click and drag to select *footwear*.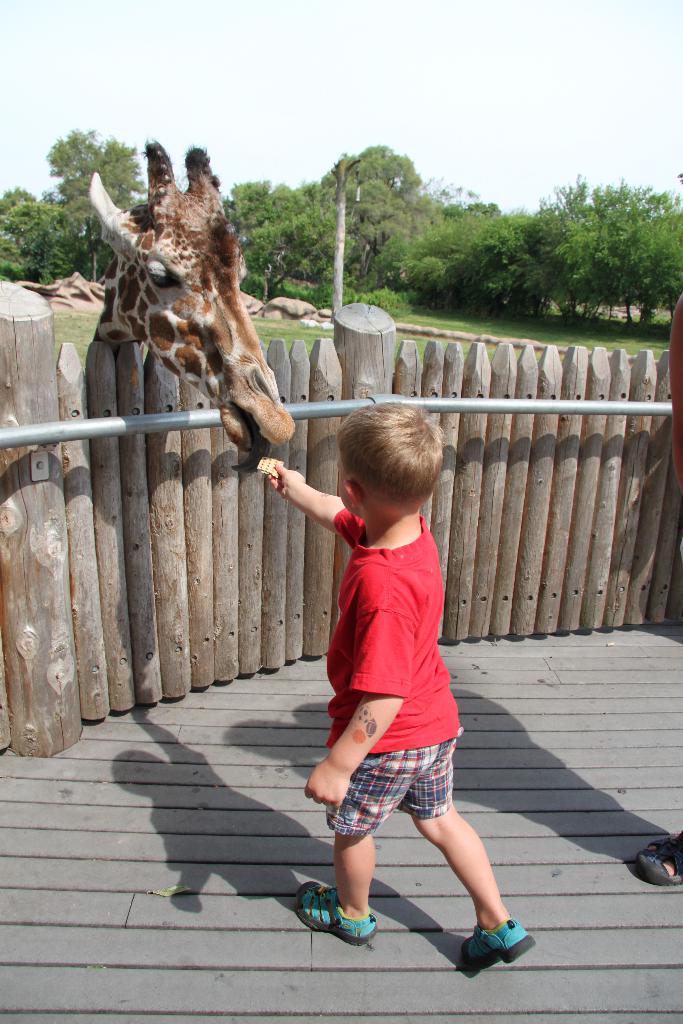
Selection: 640 837 682 895.
